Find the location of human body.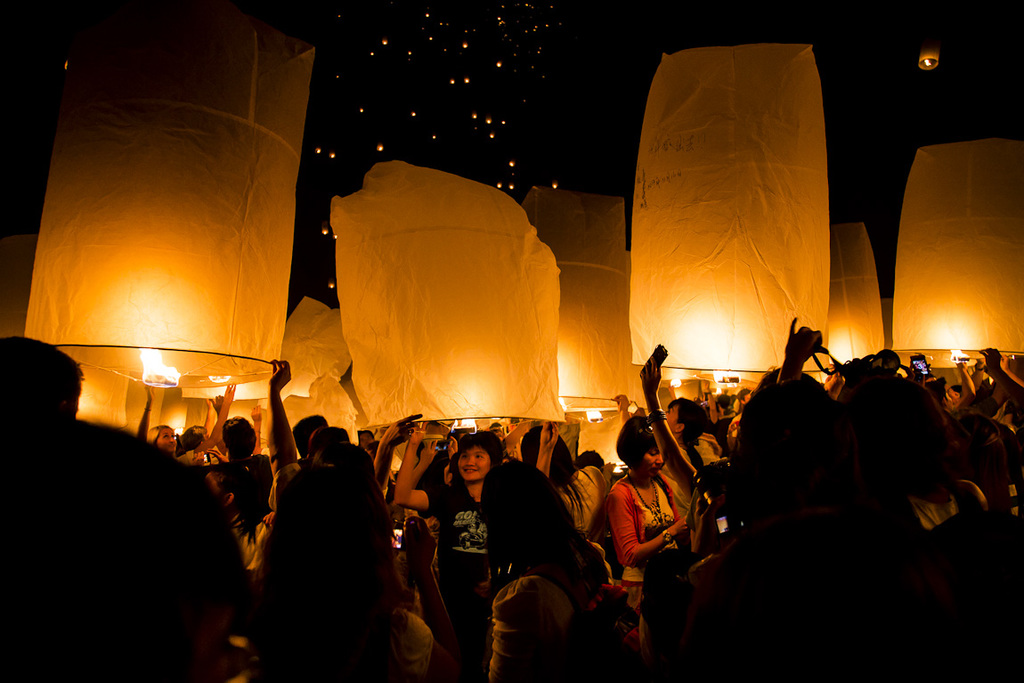
Location: [390, 430, 505, 680].
